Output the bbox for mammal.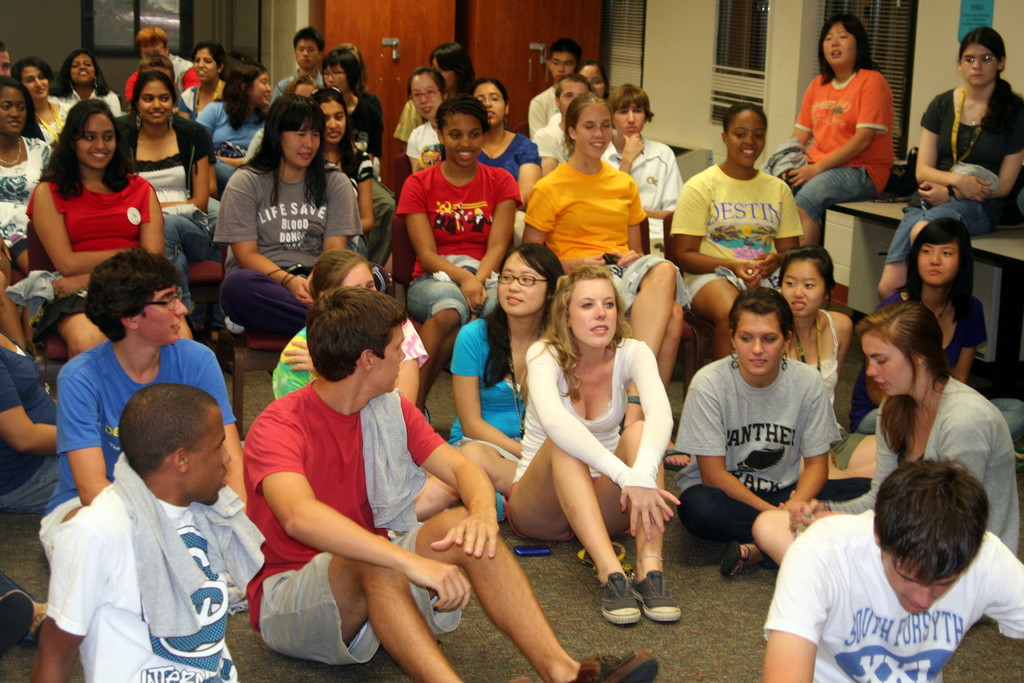
(x1=0, y1=344, x2=65, y2=514).
